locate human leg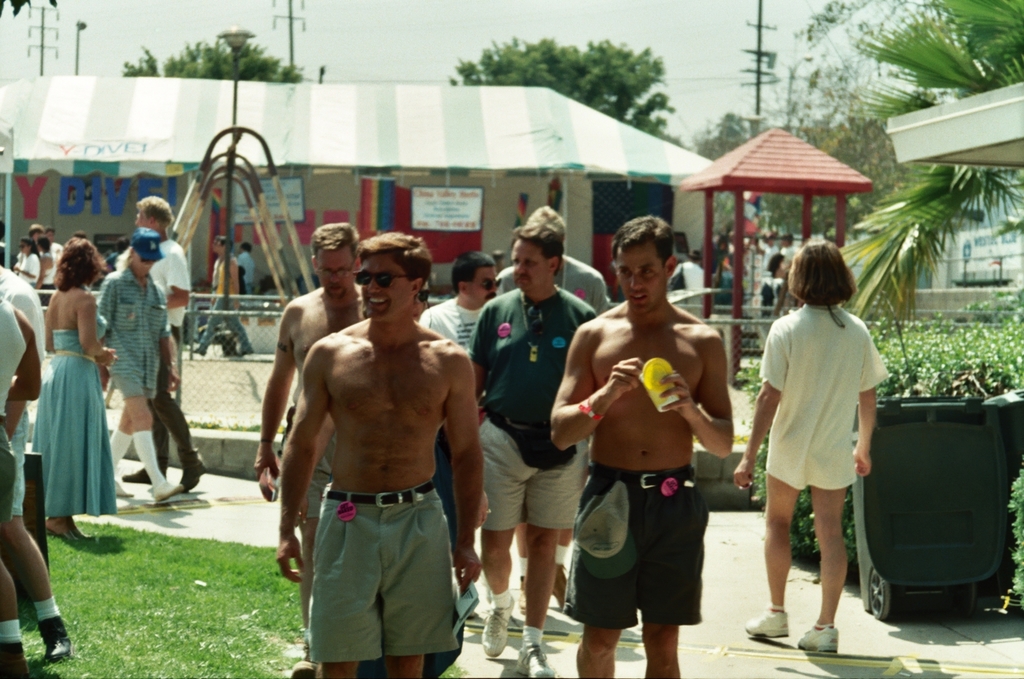
[480, 431, 533, 657]
